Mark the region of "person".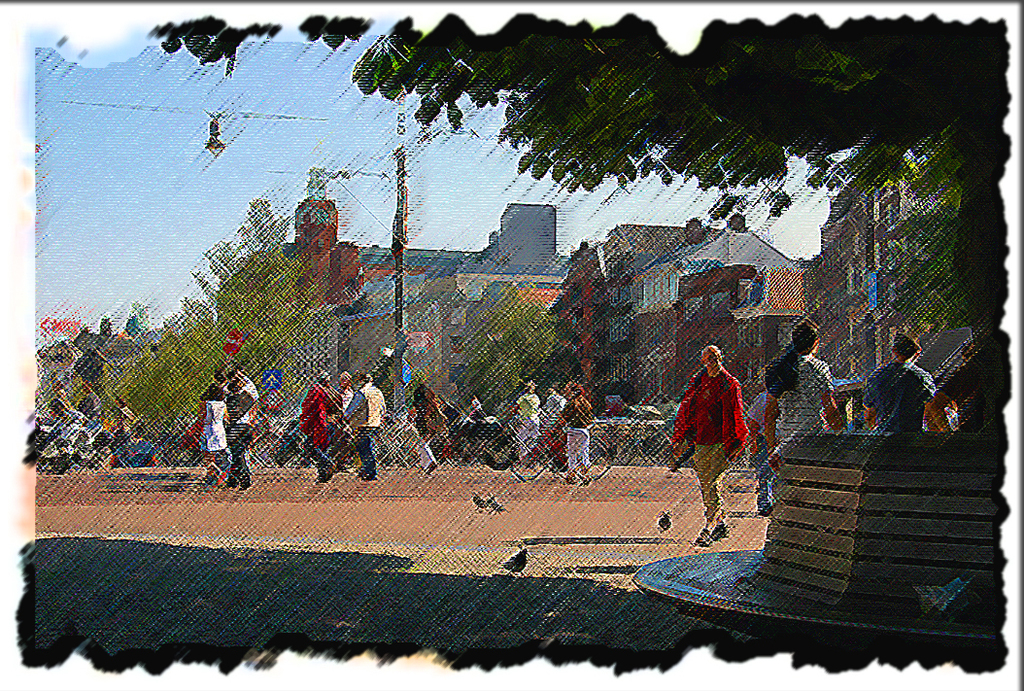
Region: (227, 370, 260, 486).
